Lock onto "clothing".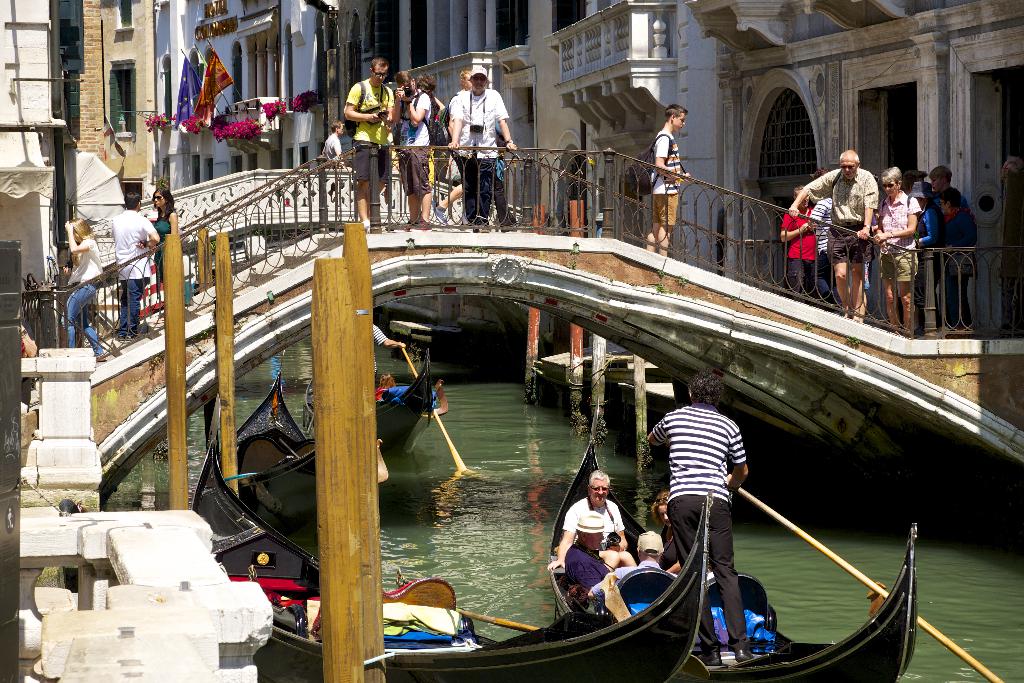
Locked: <box>779,201,819,286</box>.
